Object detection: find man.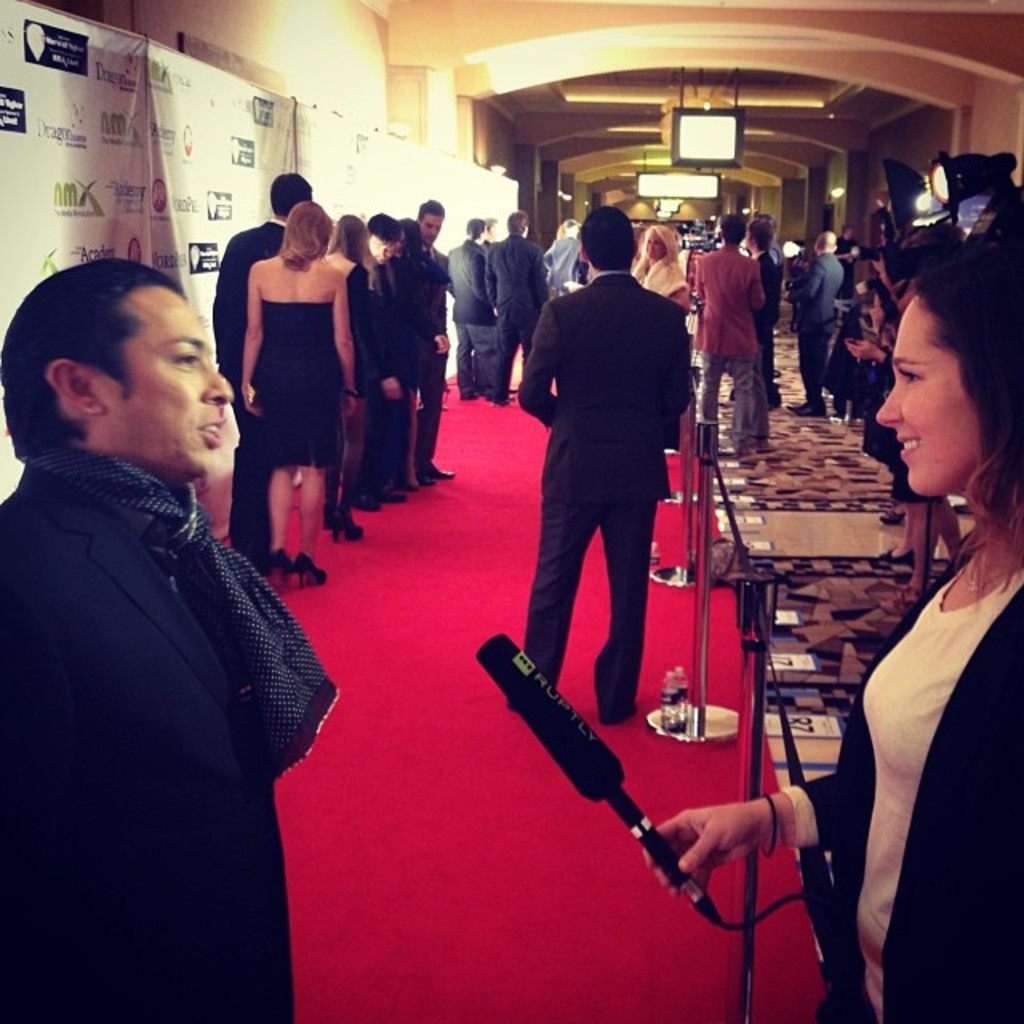
rect(16, 256, 344, 1003).
